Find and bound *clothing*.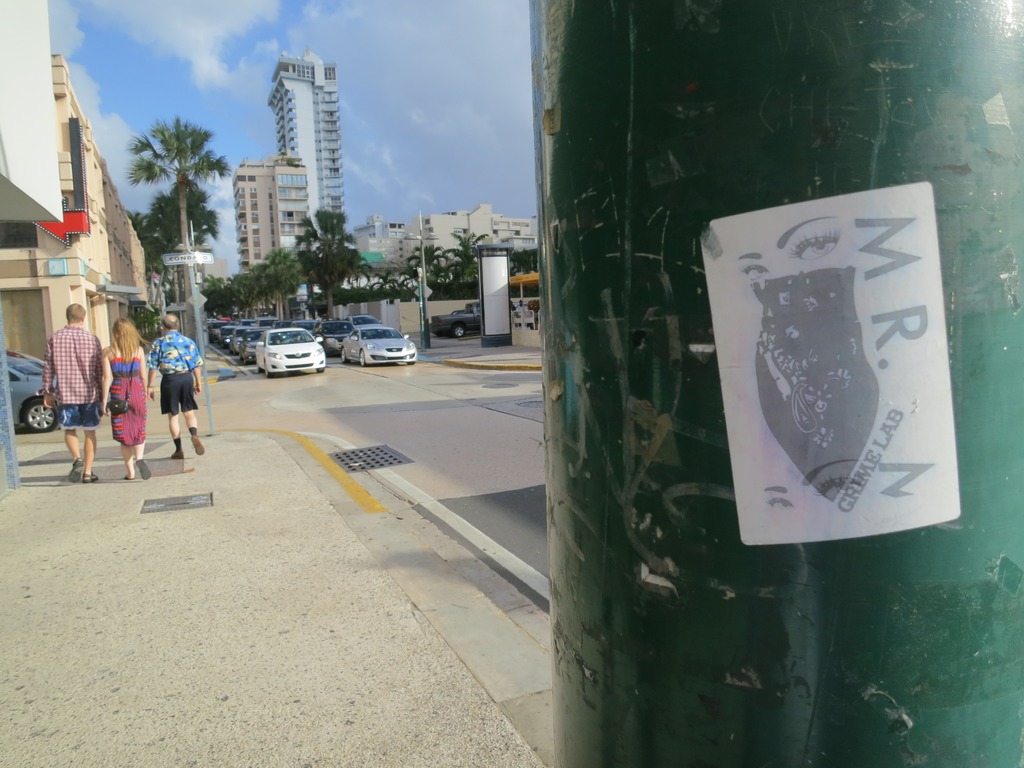
Bound: crop(104, 352, 149, 451).
